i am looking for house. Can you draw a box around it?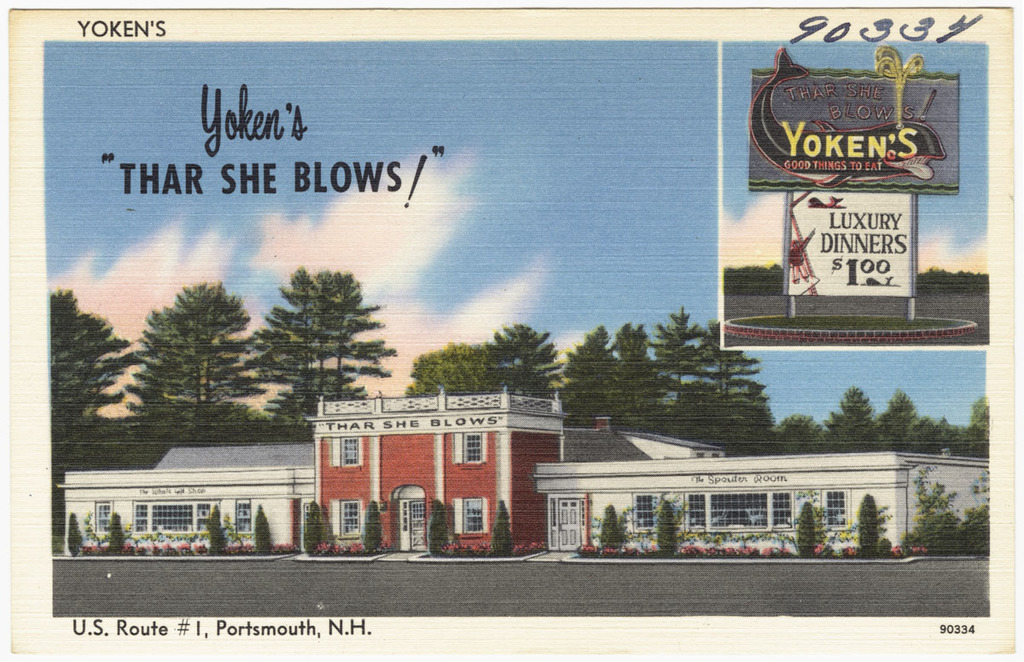
Sure, the bounding box is (556,454,896,562).
